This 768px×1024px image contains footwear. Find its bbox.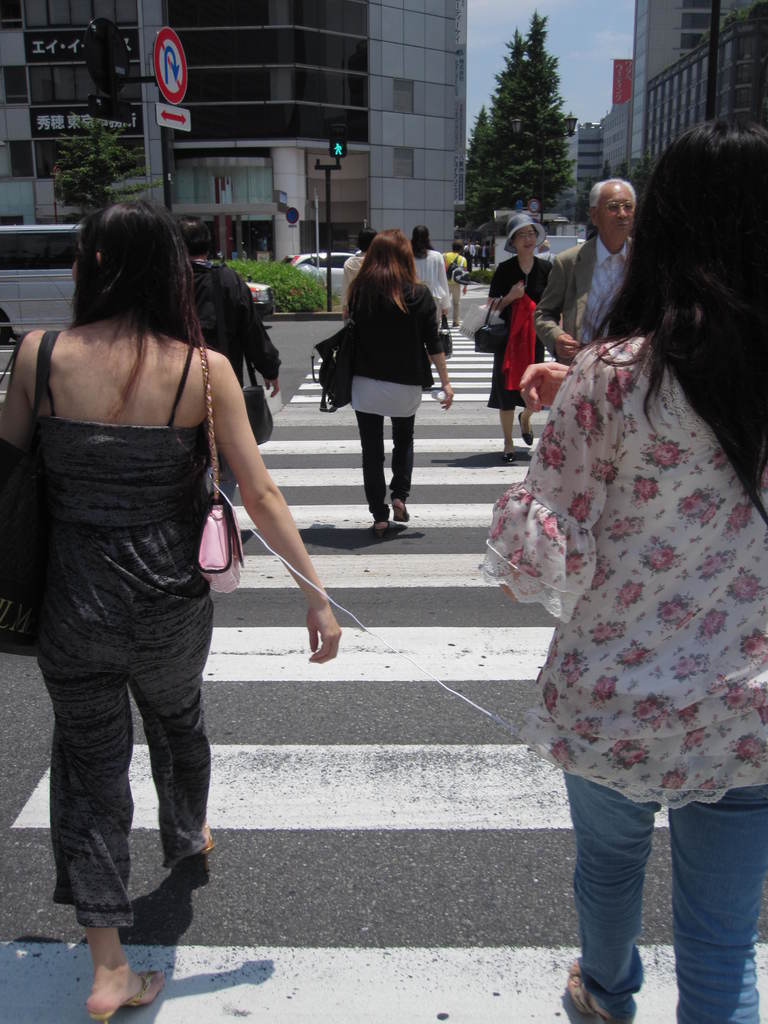
BBox(516, 410, 534, 443).
